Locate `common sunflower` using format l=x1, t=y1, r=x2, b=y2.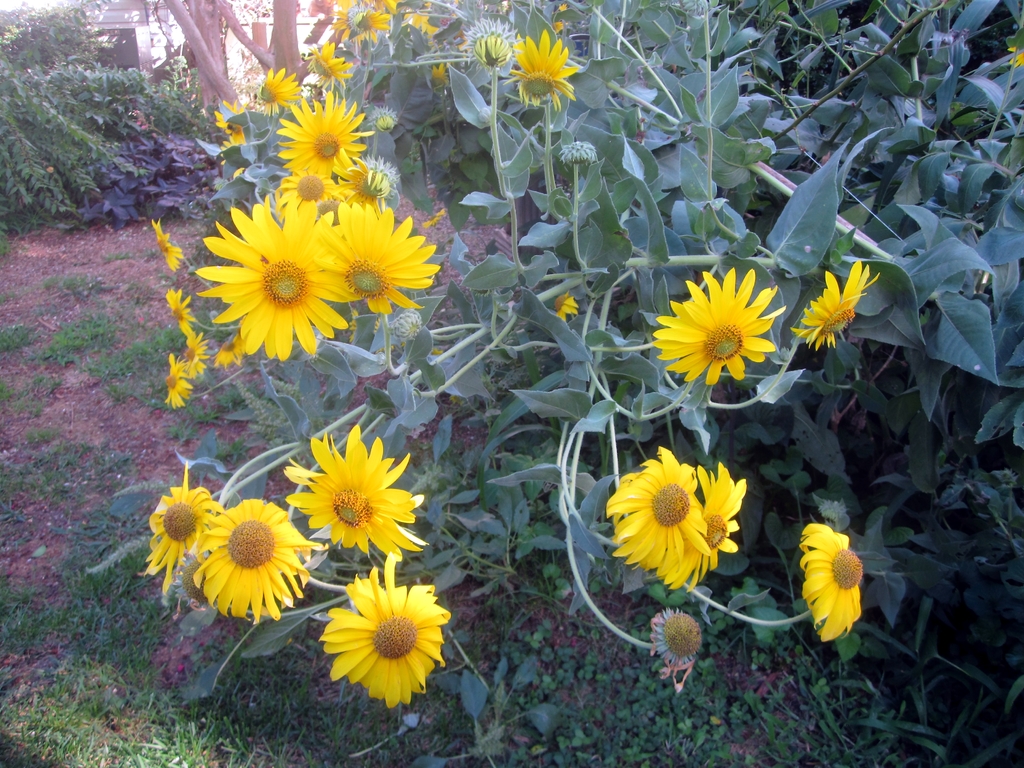
l=653, t=271, r=781, b=381.
